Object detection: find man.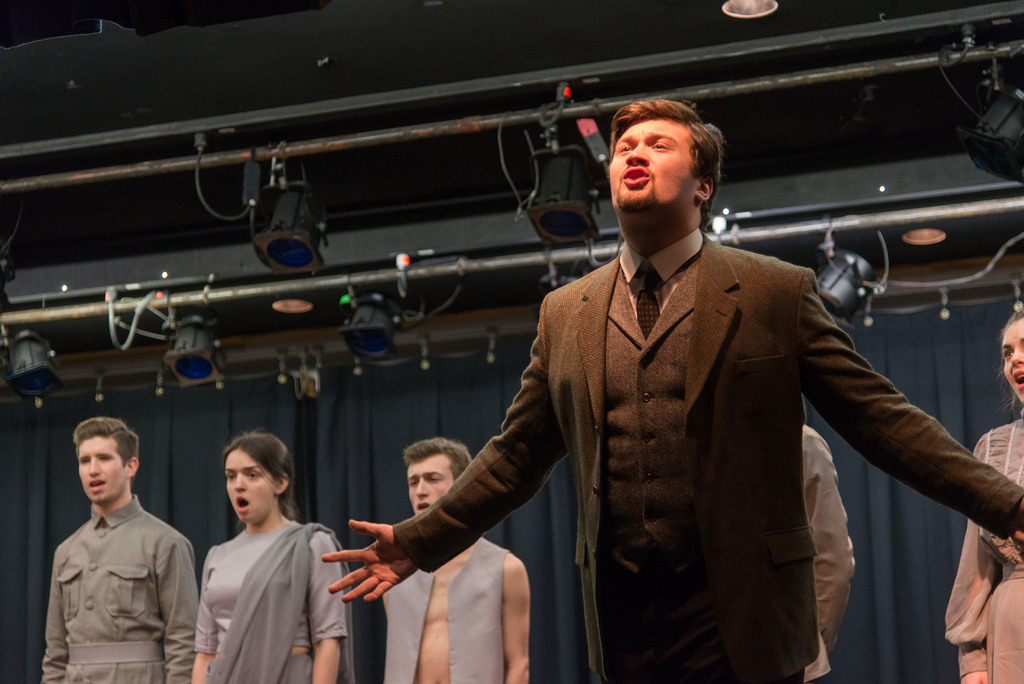
pyautogui.locateOnScreen(379, 439, 529, 683).
